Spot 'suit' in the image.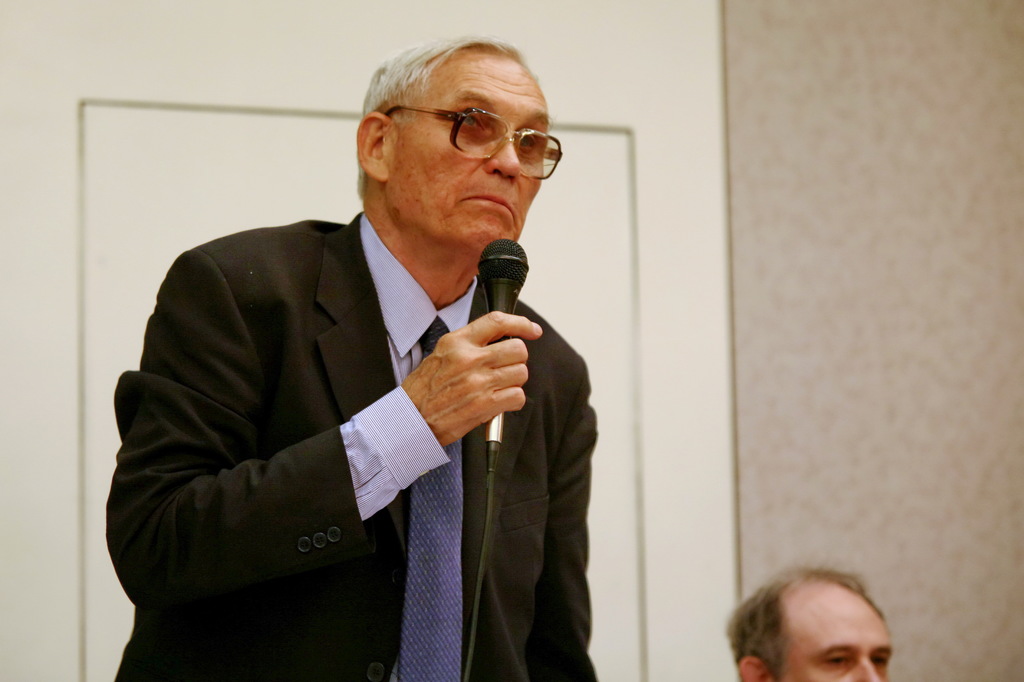
'suit' found at (x1=102, y1=153, x2=602, y2=666).
